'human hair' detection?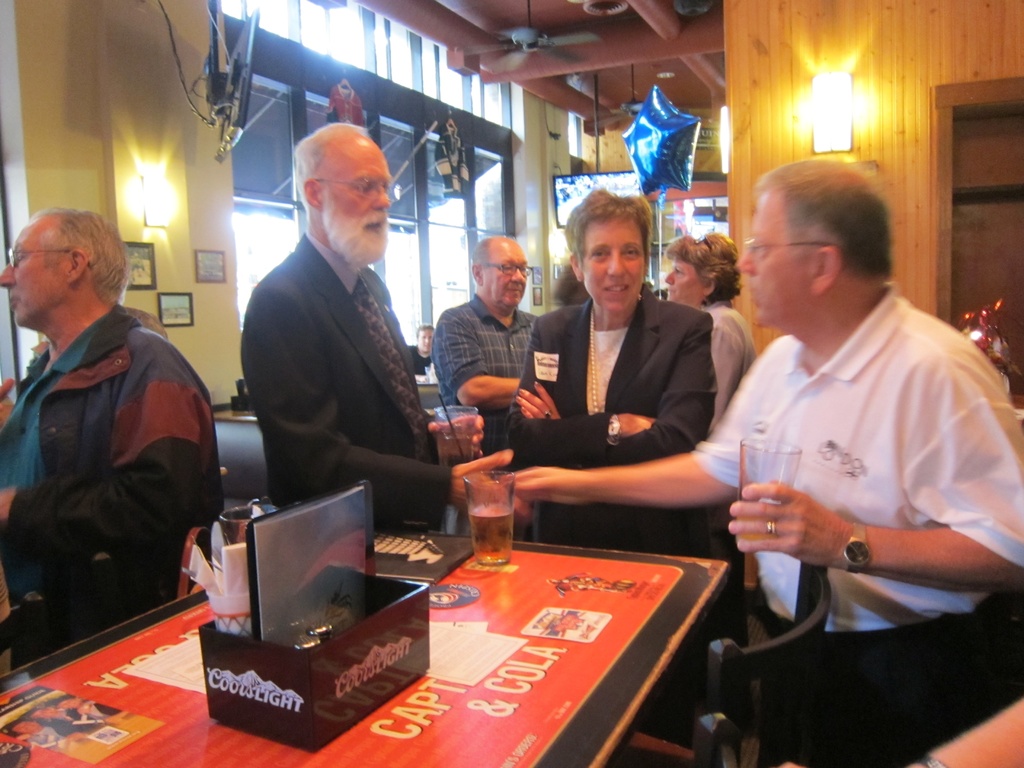
bbox(563, 190, 649, 266)
